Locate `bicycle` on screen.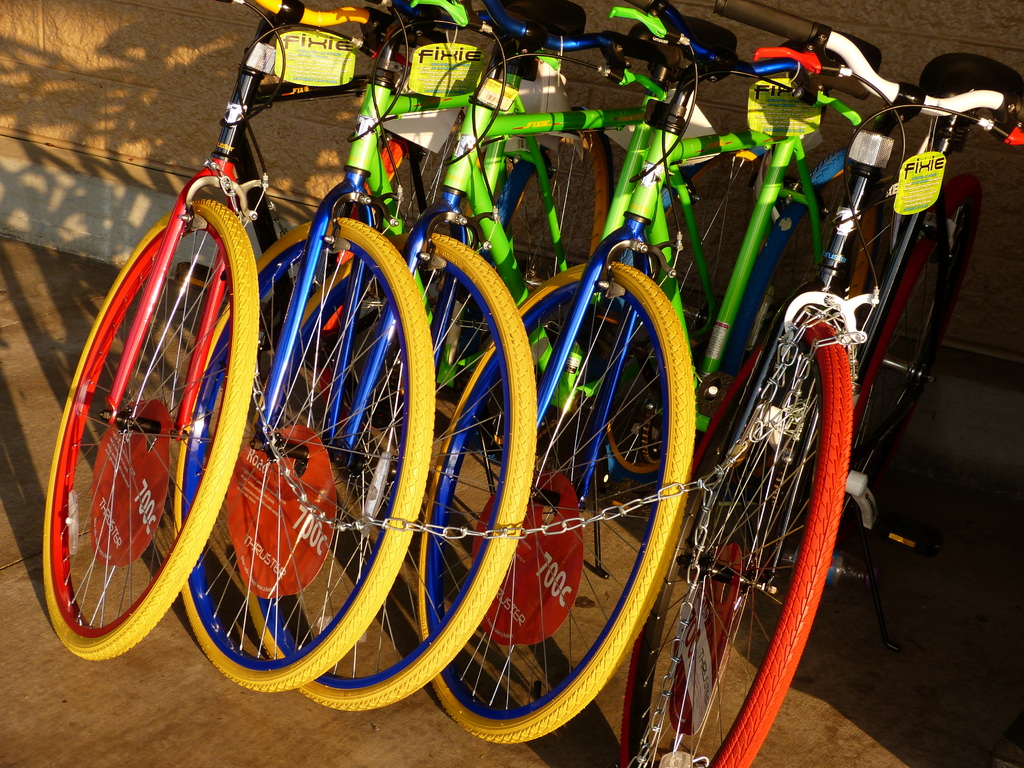
On screen at box=[175, 0, 491, 698].
